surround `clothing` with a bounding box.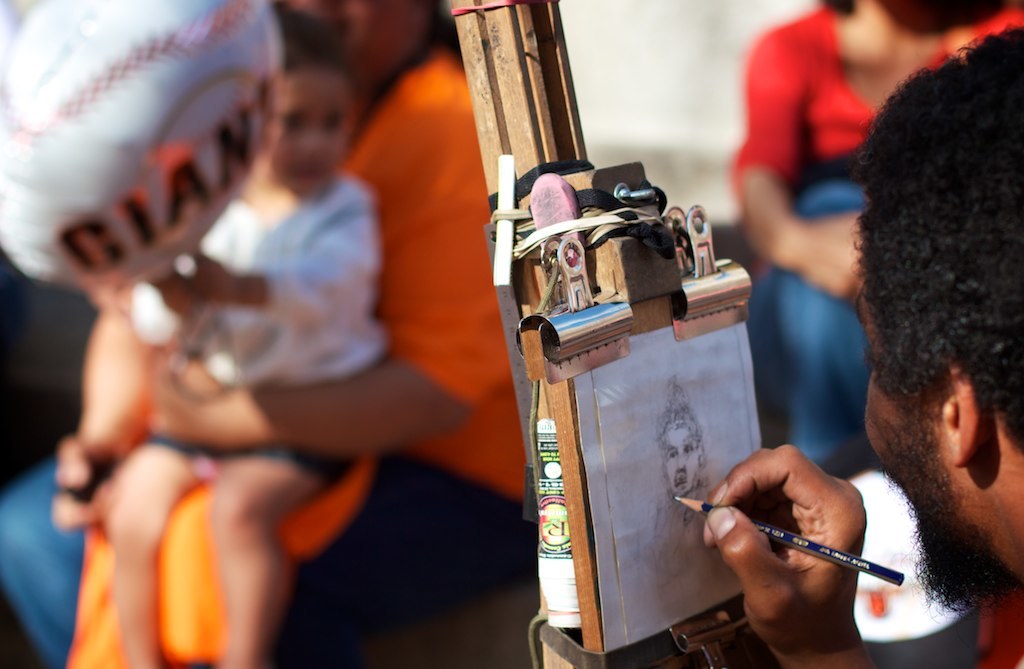
[left=140, top=167, right=377, bottom=474].
